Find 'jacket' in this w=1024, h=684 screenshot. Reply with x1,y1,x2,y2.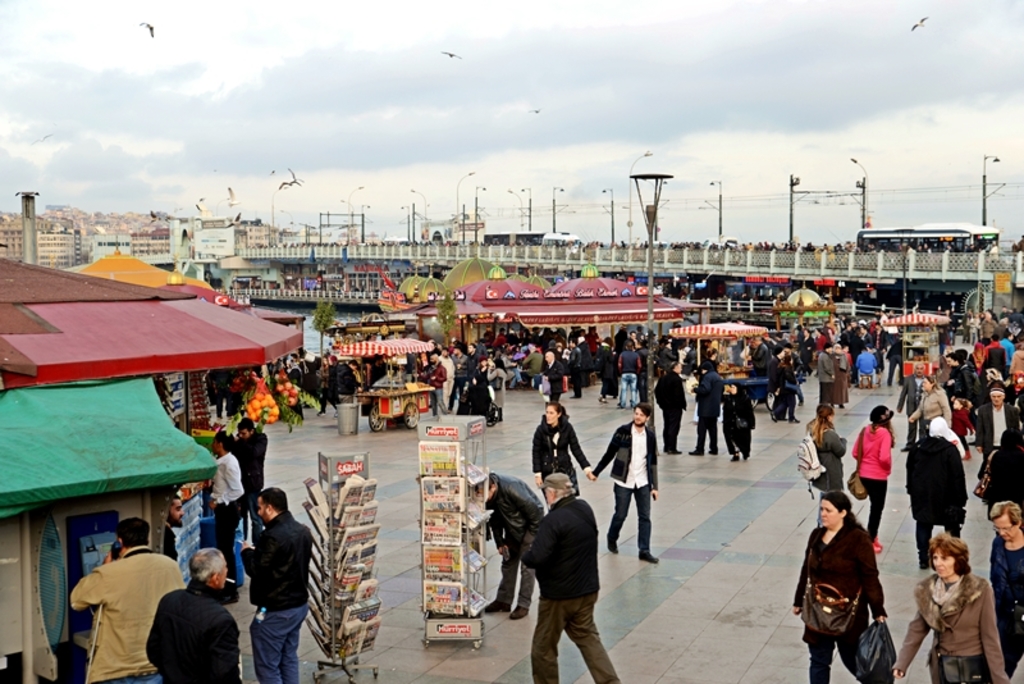
531,418,585,482.
